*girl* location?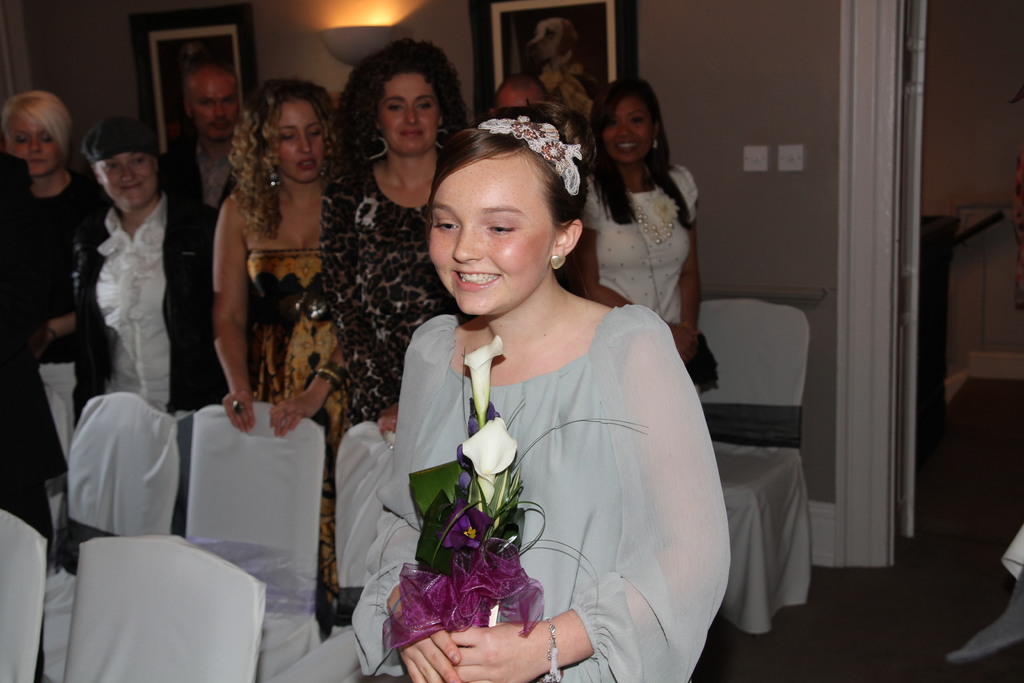
(x1=0, y1=94, x2=105, y2=467)
